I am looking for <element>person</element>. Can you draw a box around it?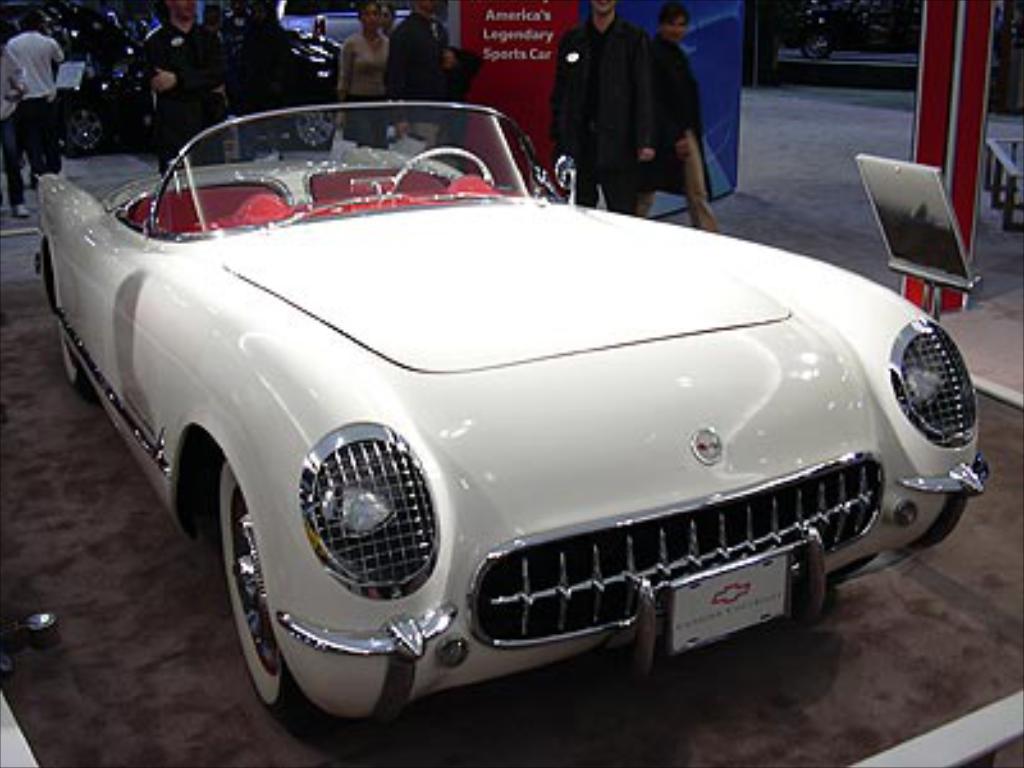
Sure, the bounding box is (x1=540, y1=3, x2=686, y2=228).
